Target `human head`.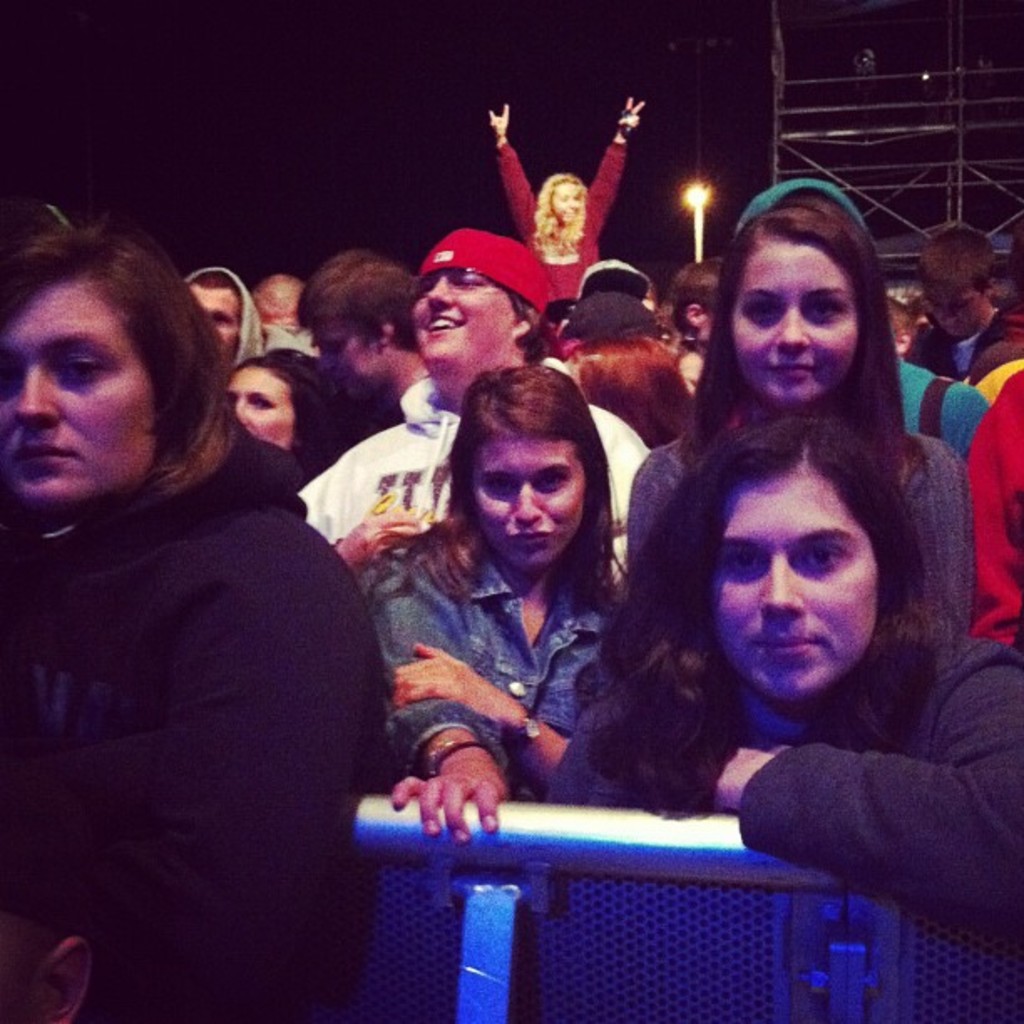
Target region: {"x1": 301, "y1": 249, "x2": 412, "y2": 402}.
